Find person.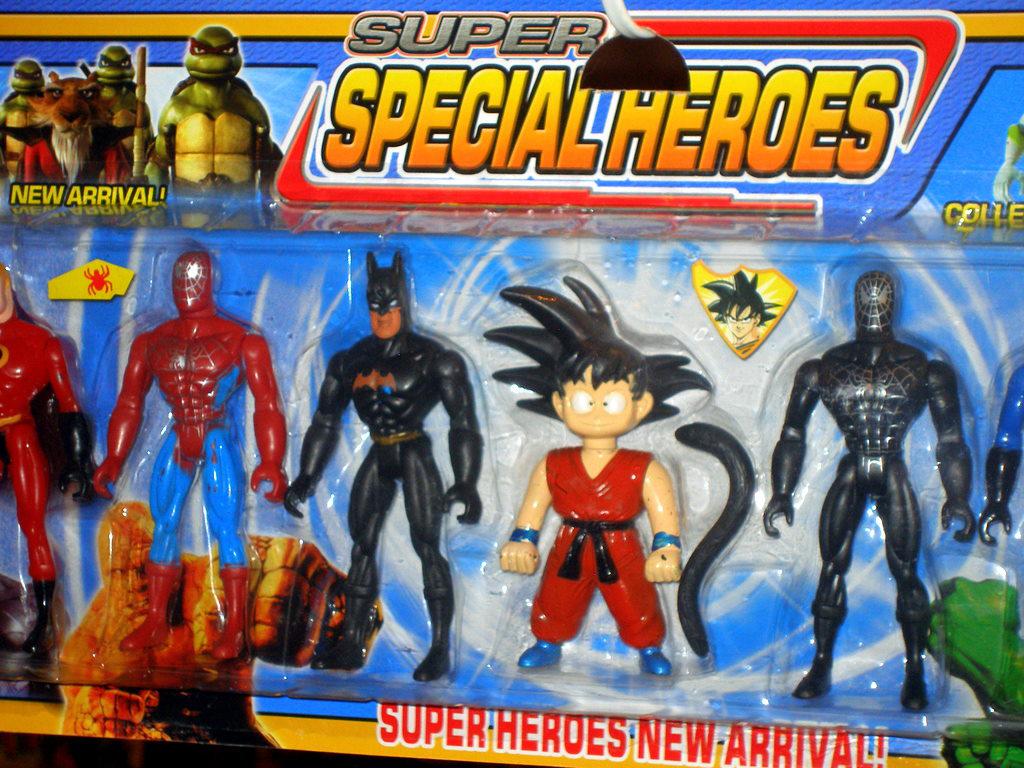
box=[975, 363, 1023, 545].
